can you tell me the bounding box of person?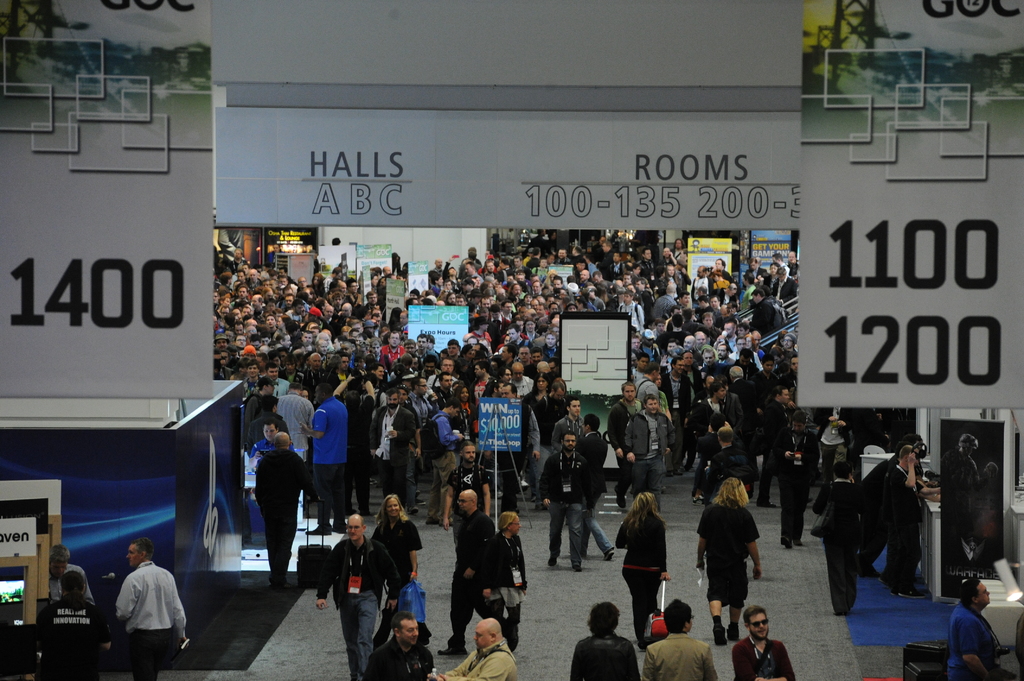
left=579, top=250, right=601, bottom=280.
